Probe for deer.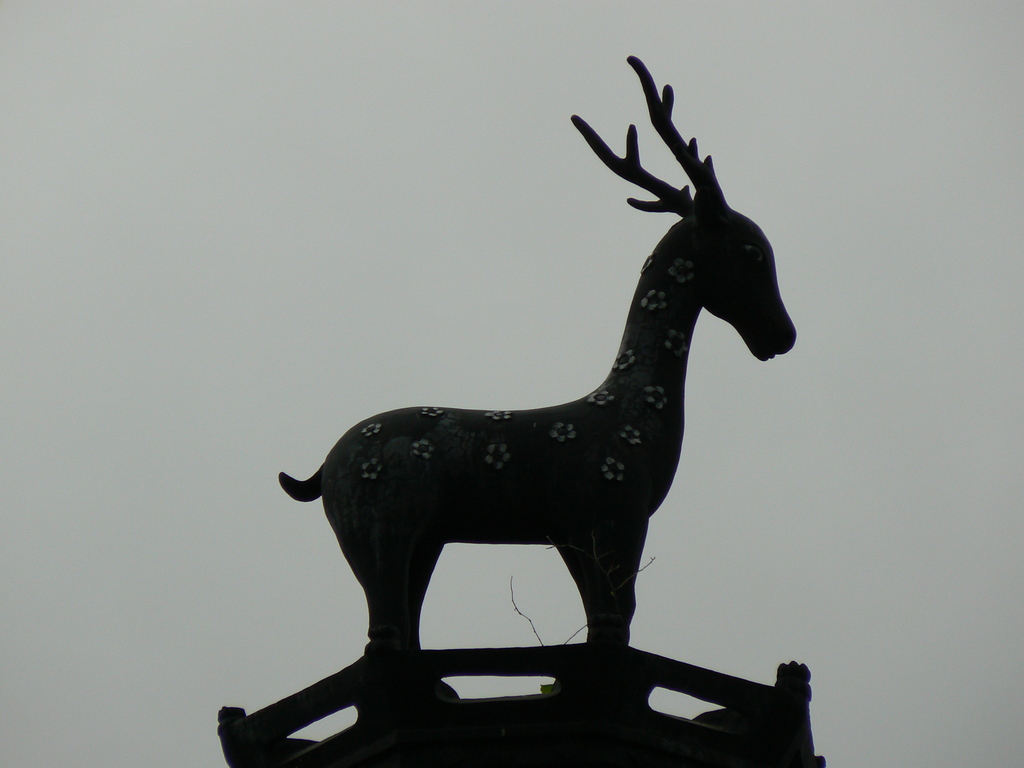
Probe result: left=275, top=58, right=798, bottom=700.
